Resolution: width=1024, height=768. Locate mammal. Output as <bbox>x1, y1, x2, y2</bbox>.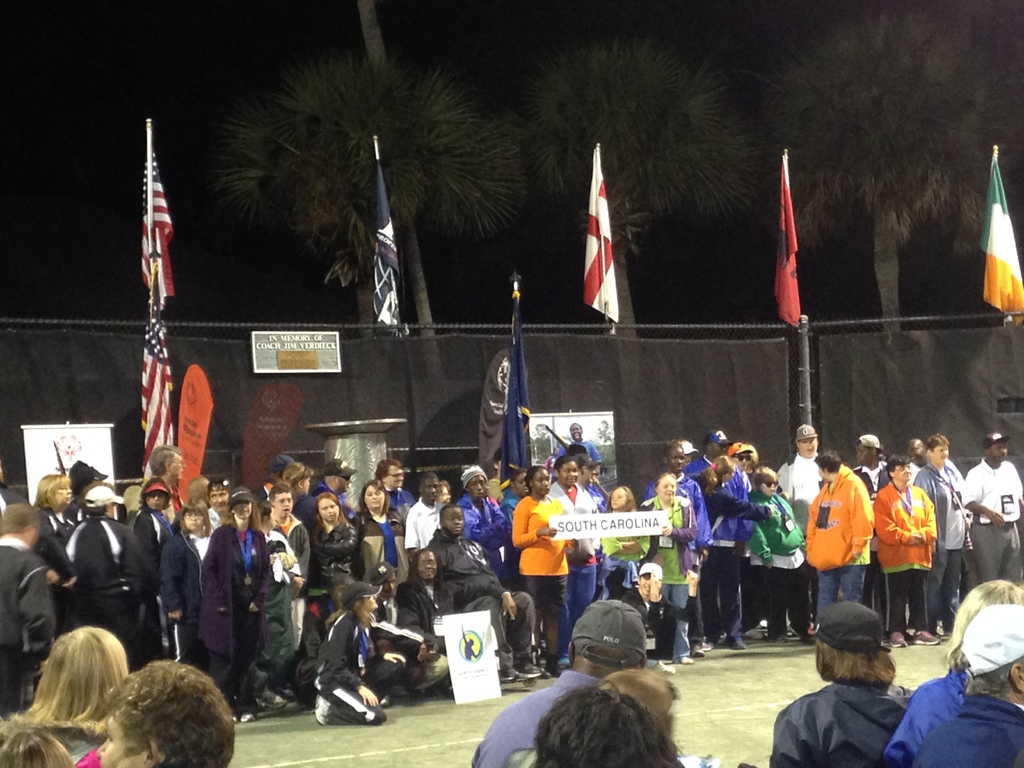
<bbox>632, 561, 700, 665</bbox>.
